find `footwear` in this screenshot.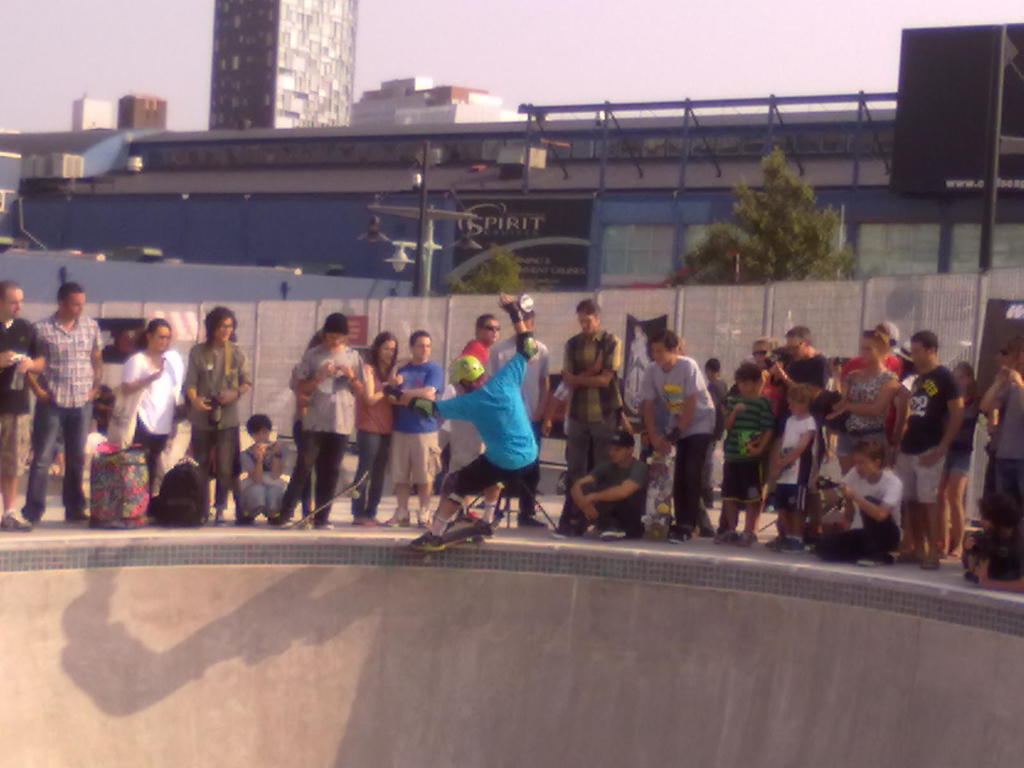
The bounding box for `footwear` is (316,522,333,531).
